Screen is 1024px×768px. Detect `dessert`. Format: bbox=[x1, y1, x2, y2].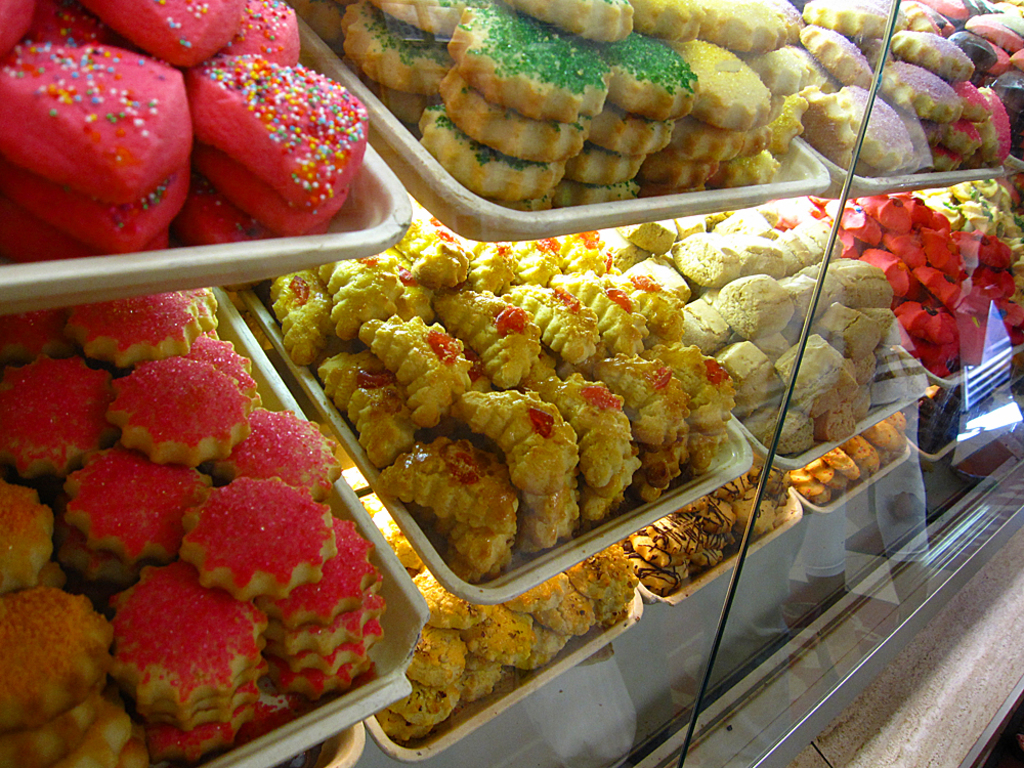
bbox=[214, 0, 299, 68].
